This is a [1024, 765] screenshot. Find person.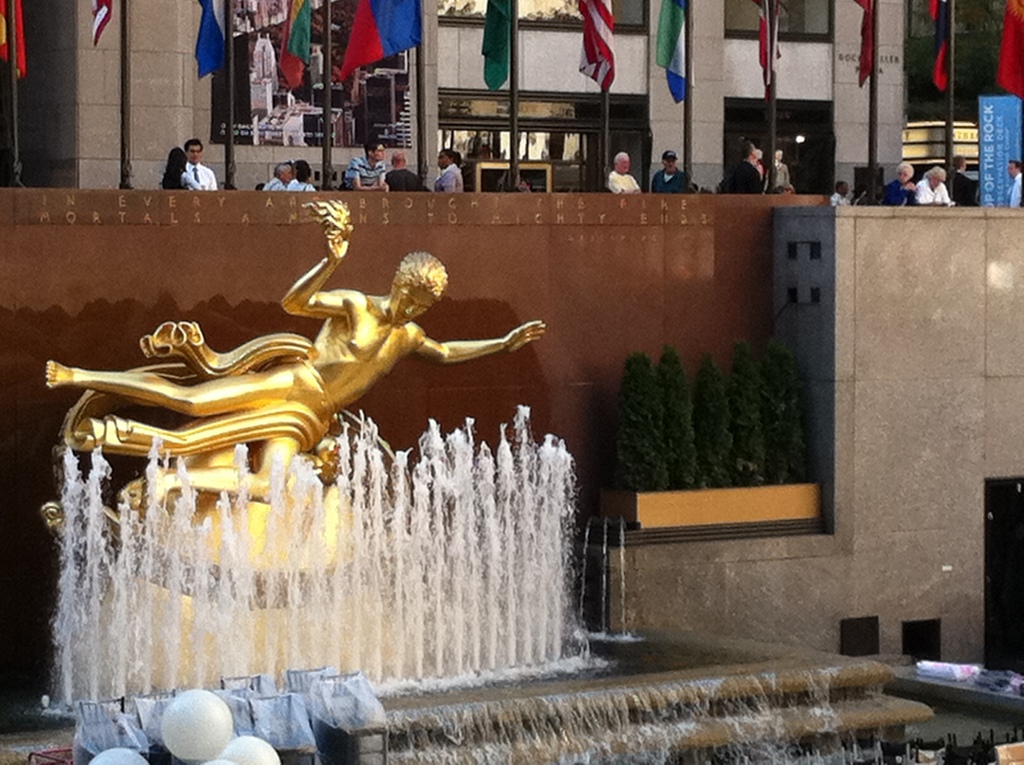
Bounding box: bbox=[264, 164, 292, 191].
